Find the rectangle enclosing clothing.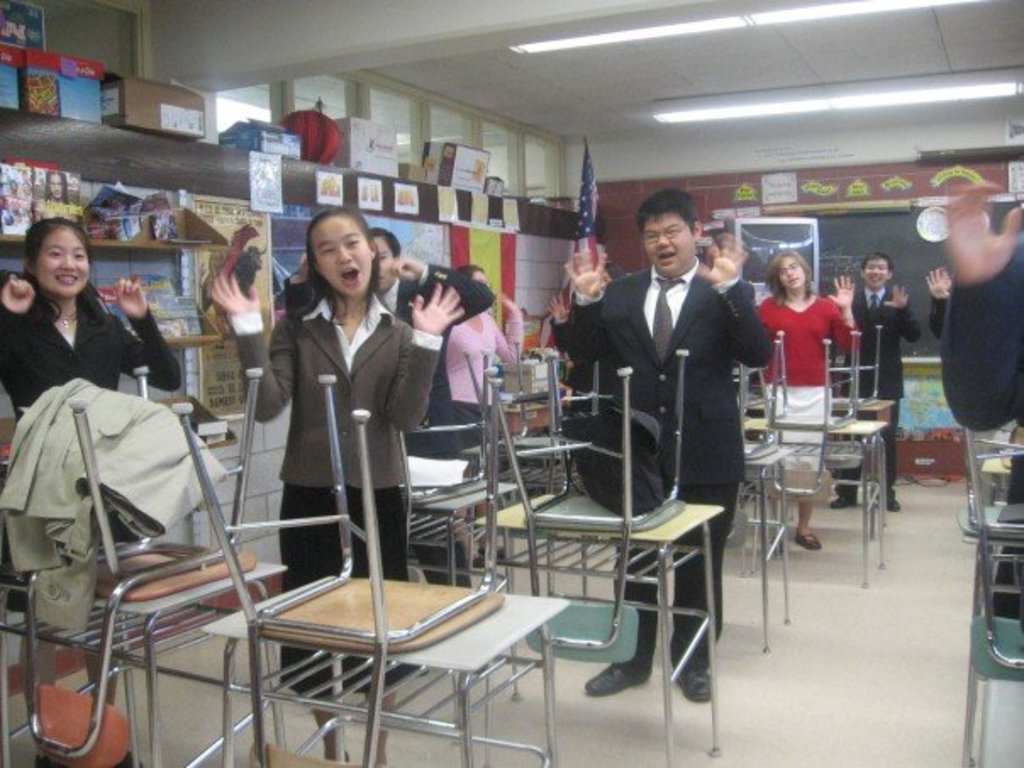
(x1=361, y1=264, x2=498, y2=453).
